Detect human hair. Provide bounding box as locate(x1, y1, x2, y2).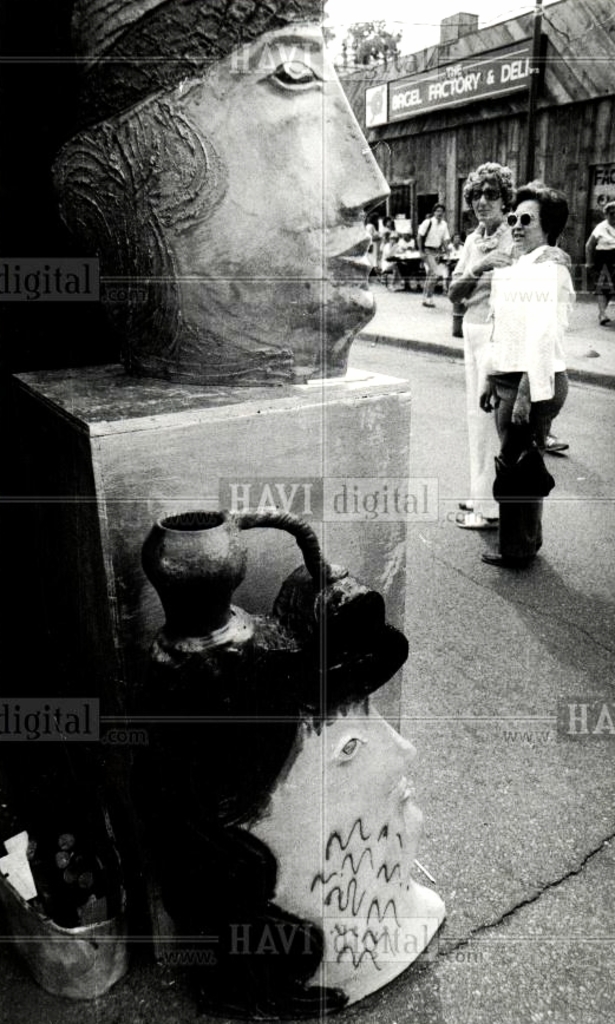
locate(511, 176, 571, 256).
